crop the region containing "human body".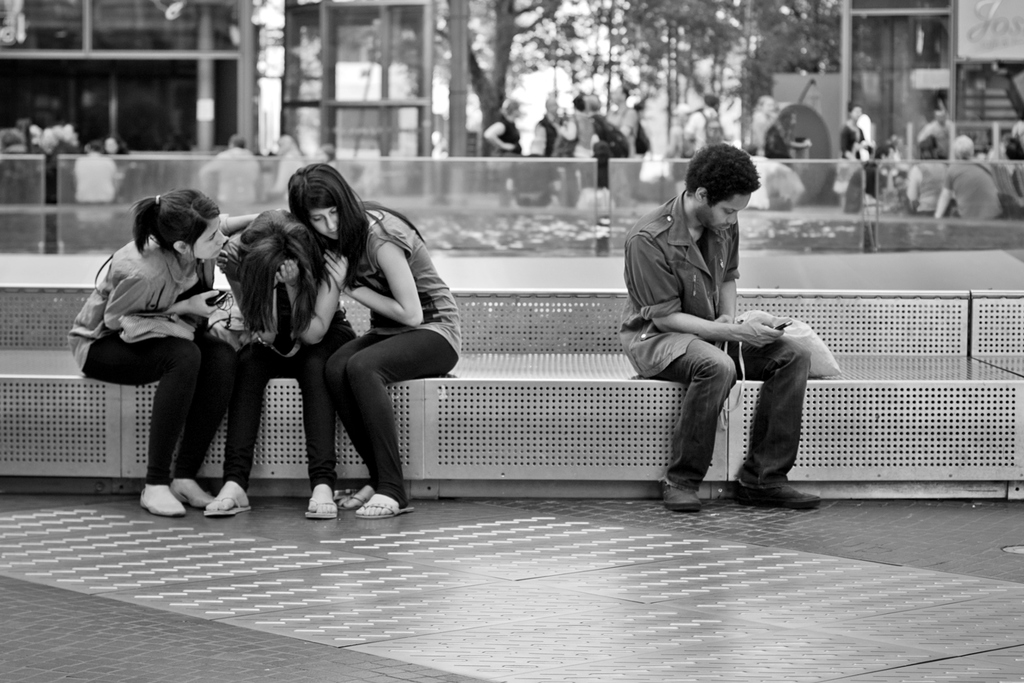
Crop region: detection(995, 120, 1019, 165).
